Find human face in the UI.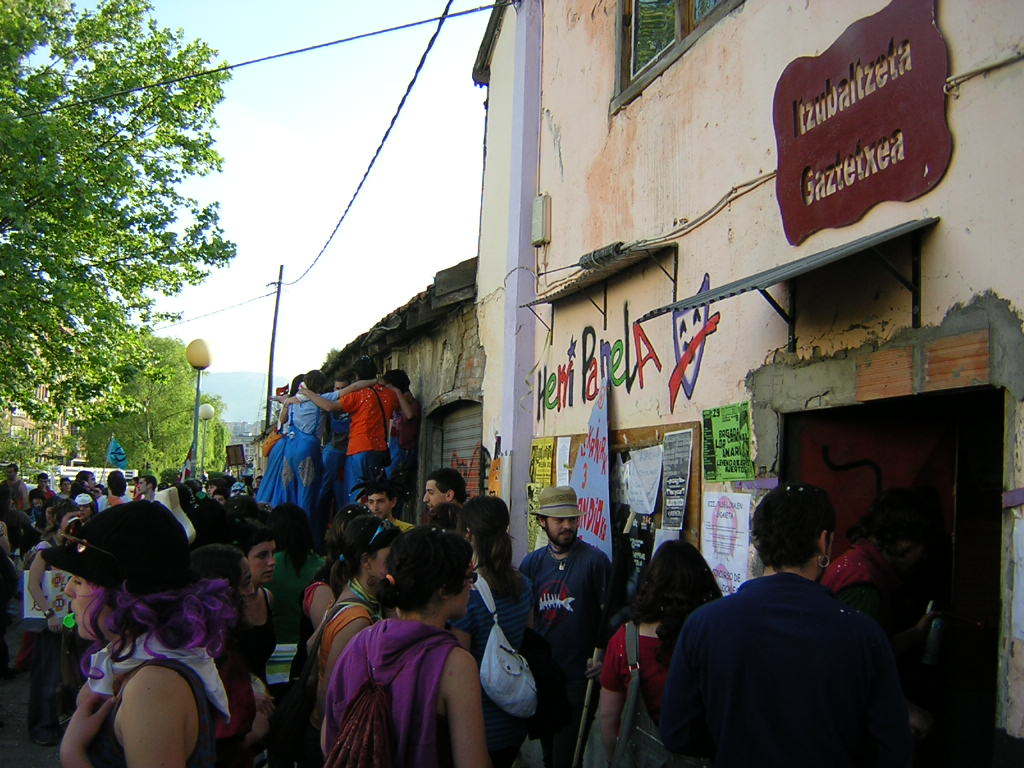
UI element at 552/517/577/544.
